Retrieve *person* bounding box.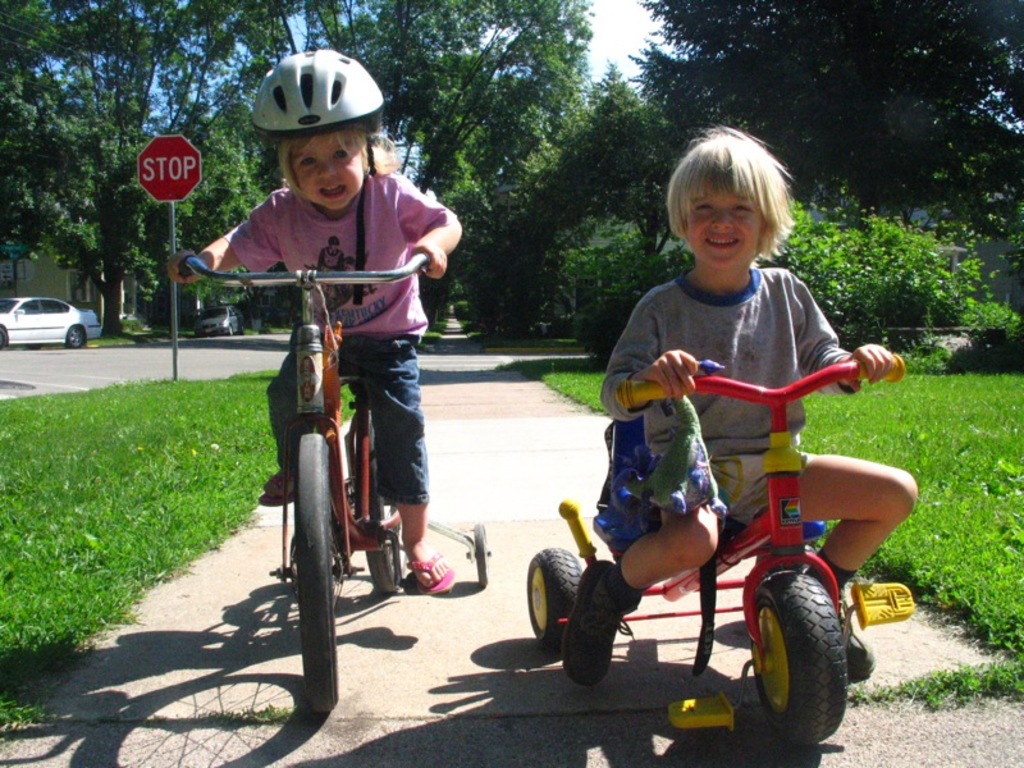
Bounding box: bbox=[544, 131, 920, 678].
